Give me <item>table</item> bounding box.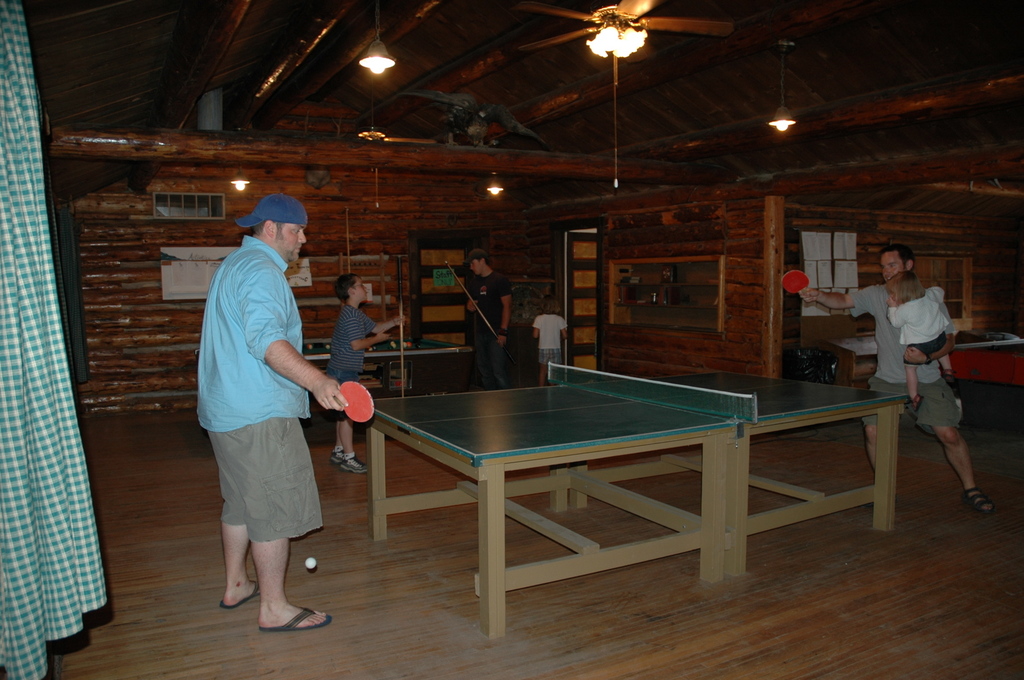
Rect(317, 361, 876, 630).
